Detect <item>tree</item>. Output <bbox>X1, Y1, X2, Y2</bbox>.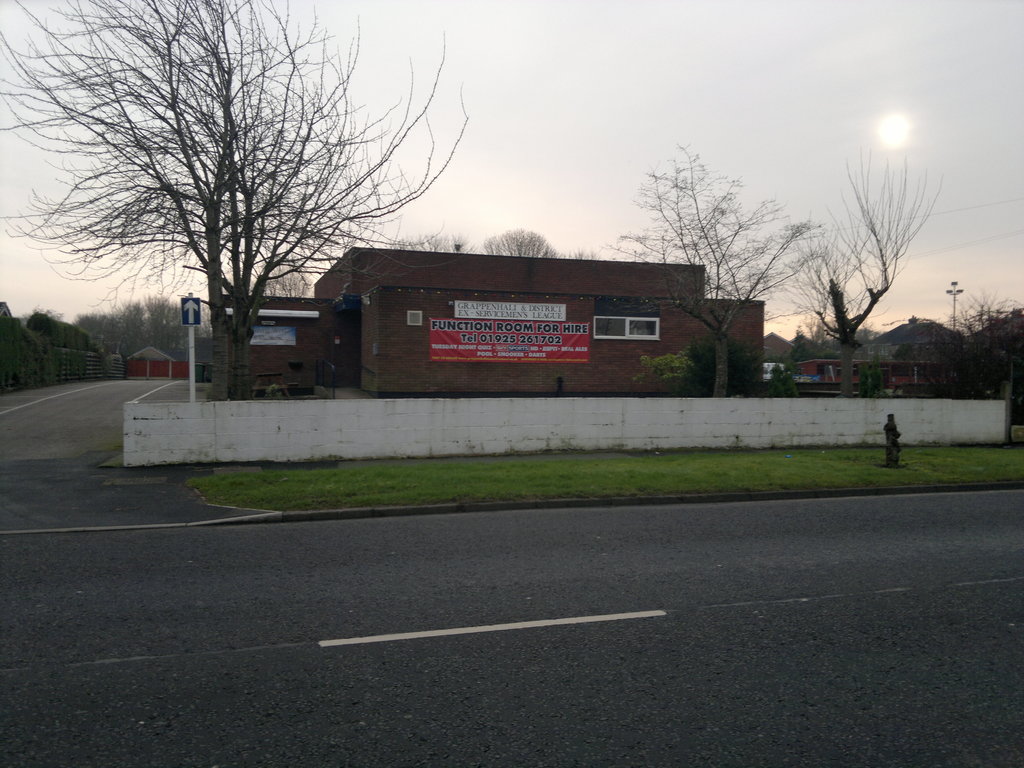
<bbox>34, 305, 102, 393</bbox>.
